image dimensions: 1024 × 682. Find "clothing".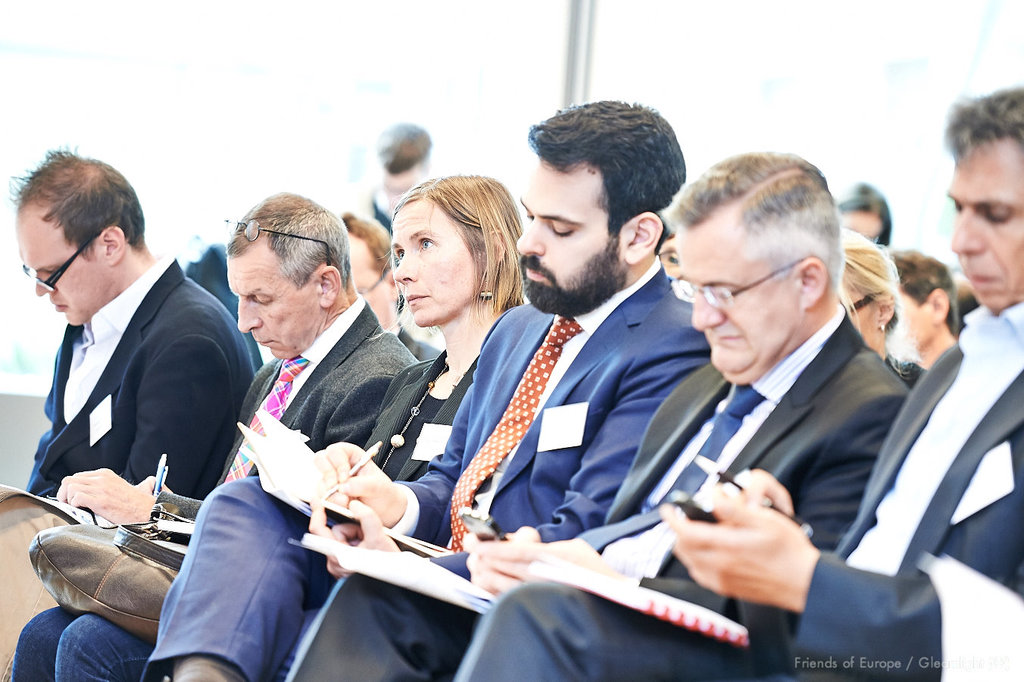
bbox=(885, 349, 925, 382).
